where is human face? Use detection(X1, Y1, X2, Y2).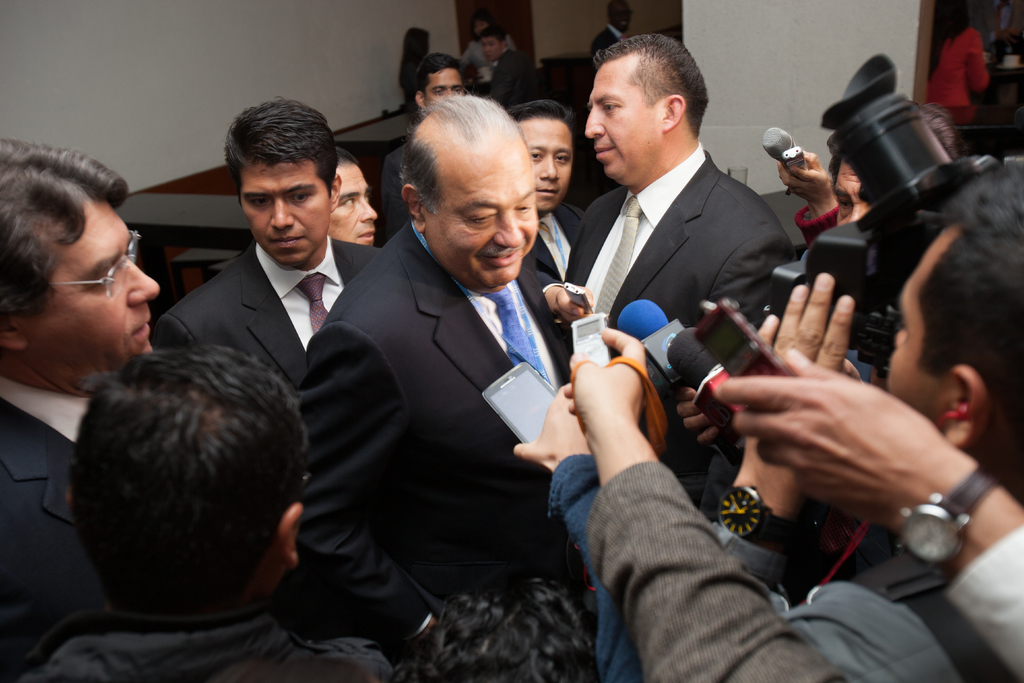
detection(239, 160, 326, 265).
